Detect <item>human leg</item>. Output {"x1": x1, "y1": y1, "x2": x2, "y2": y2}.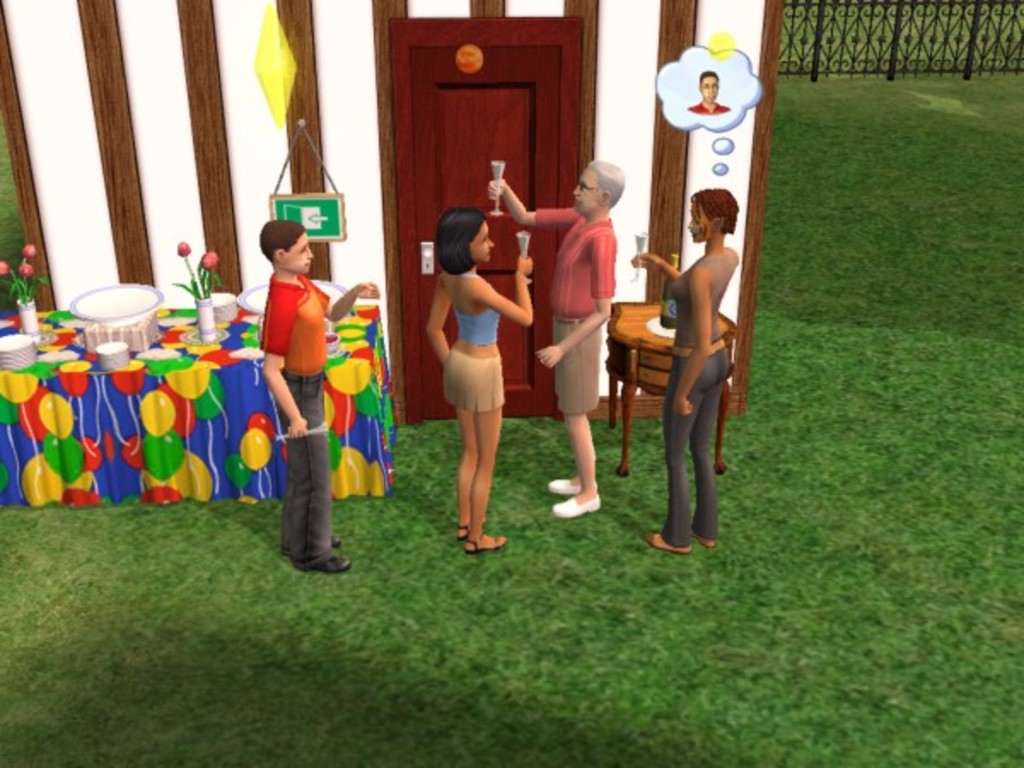
{"x1": 445, "y1": 348, "x2": 509, "y2": 555}.
